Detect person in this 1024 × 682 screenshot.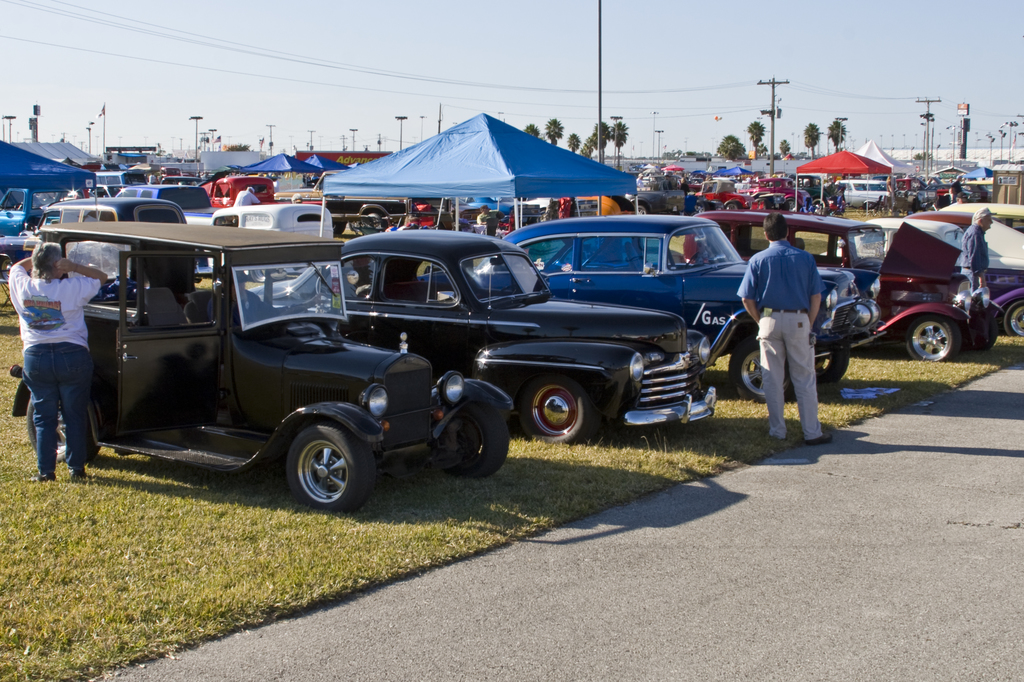
Detection: <box>148,173,160,184</box>.
